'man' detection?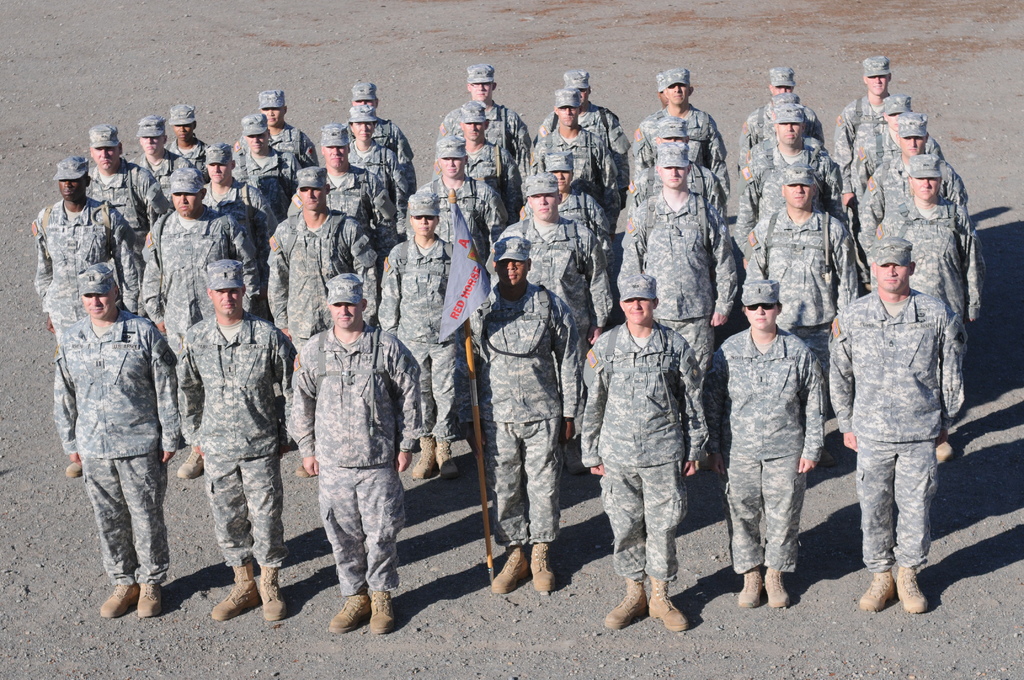
locate(705, 282, 820, 610)
